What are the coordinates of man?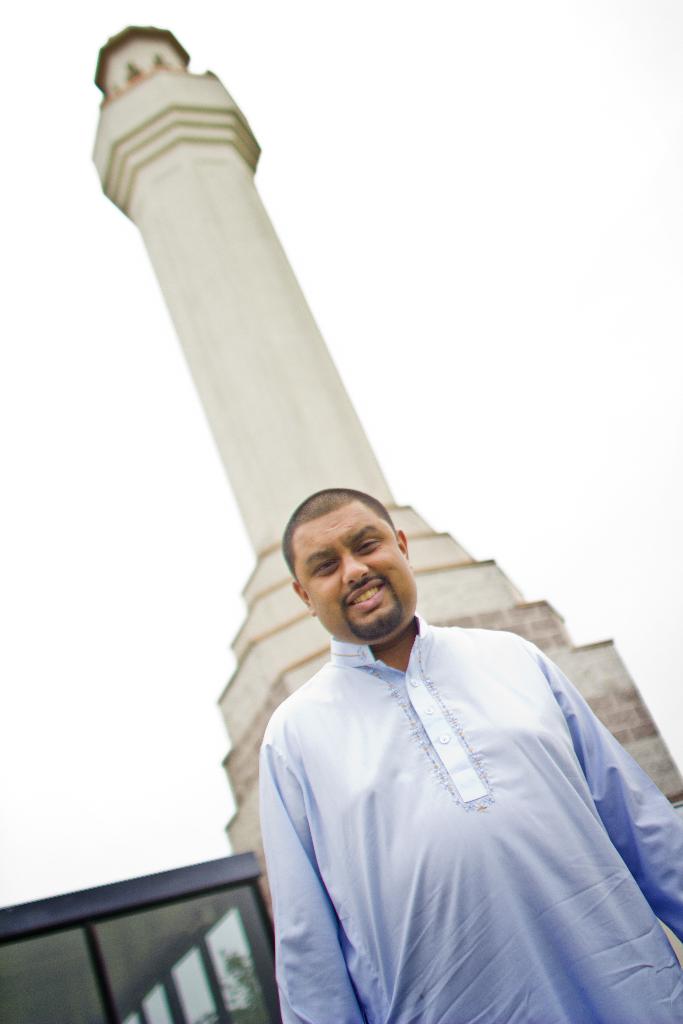
235 481 604 1022.
